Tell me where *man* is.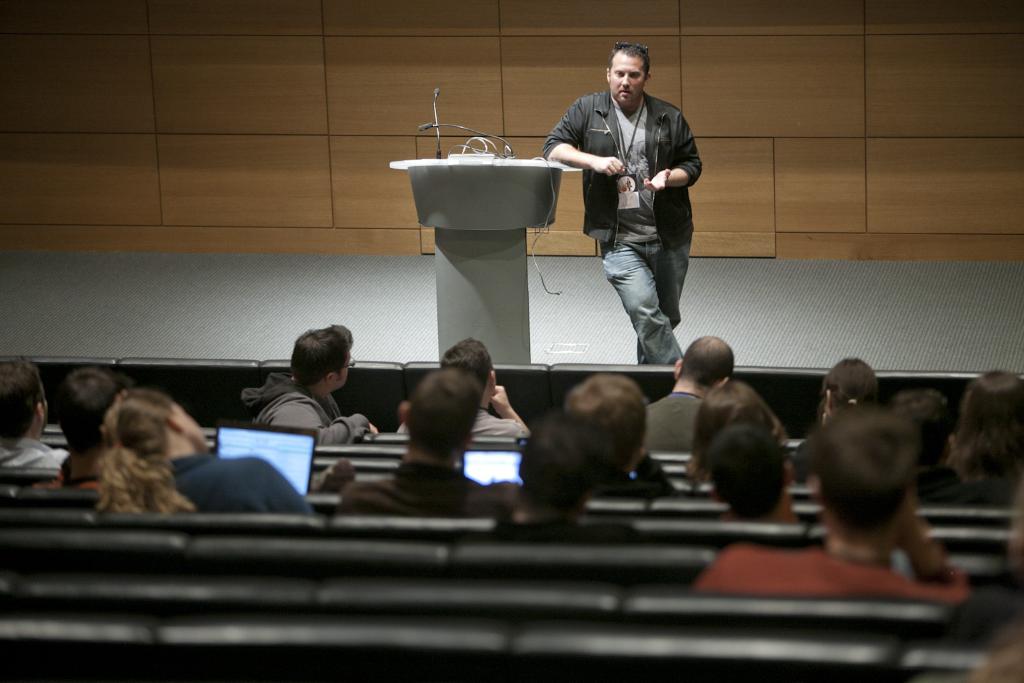
*man* is at box=[645, 335, 735, 454].
